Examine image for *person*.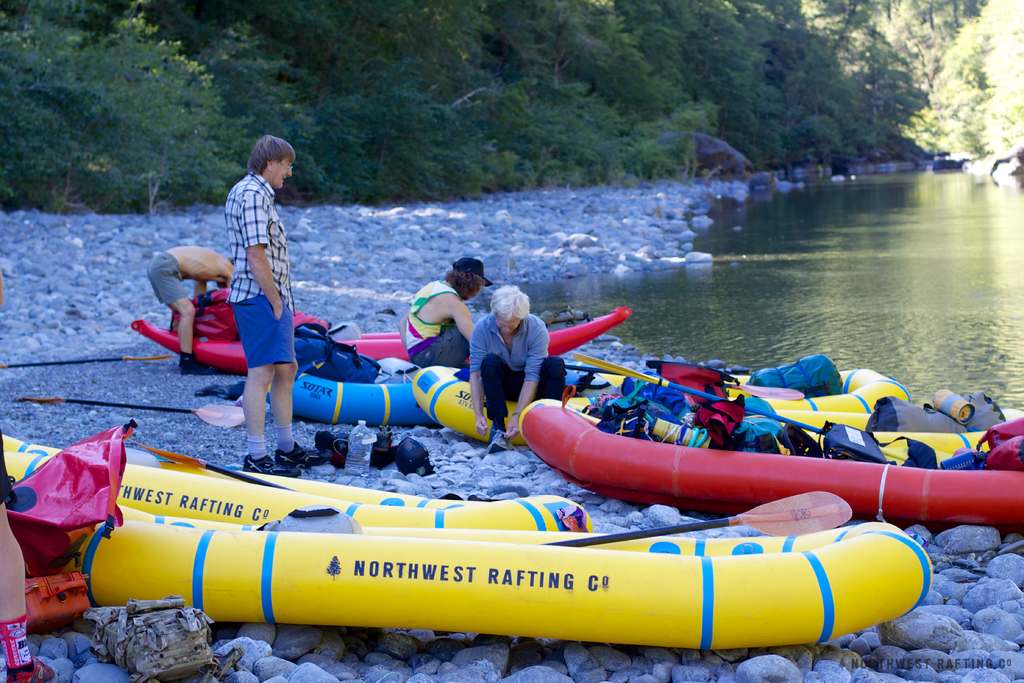
Examination result: left=144, top=252, right=237, bottom=373.
